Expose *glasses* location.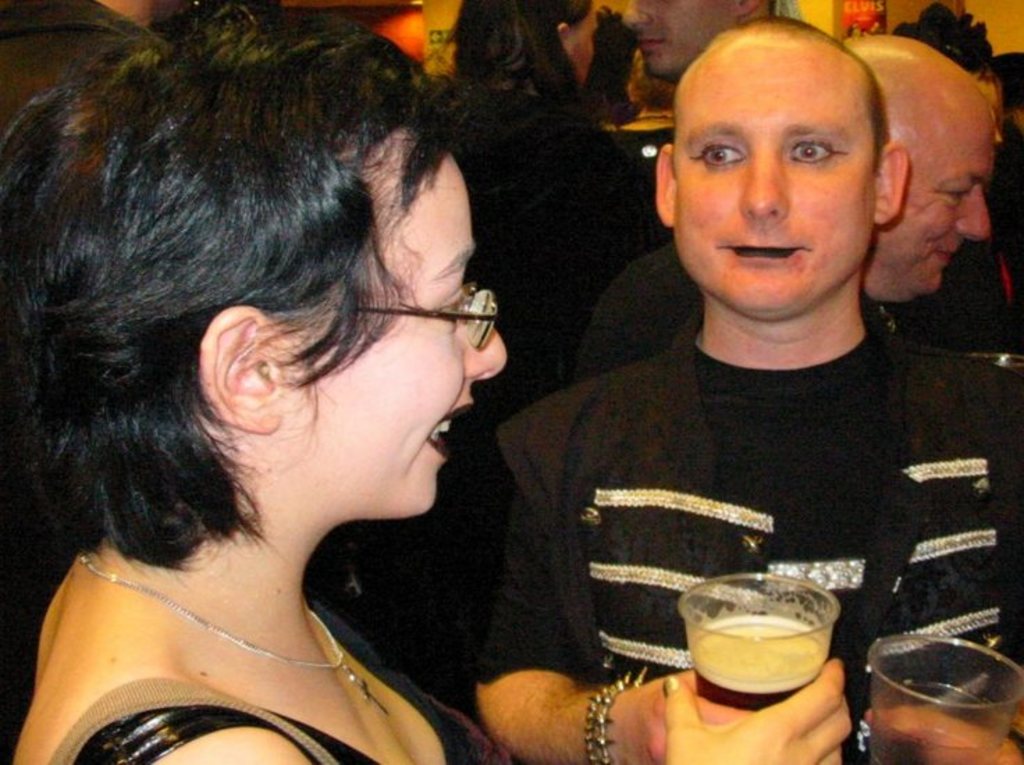
Exposed at {"left": 280, "top": 277, "right": 498, "bottom": 346}.
